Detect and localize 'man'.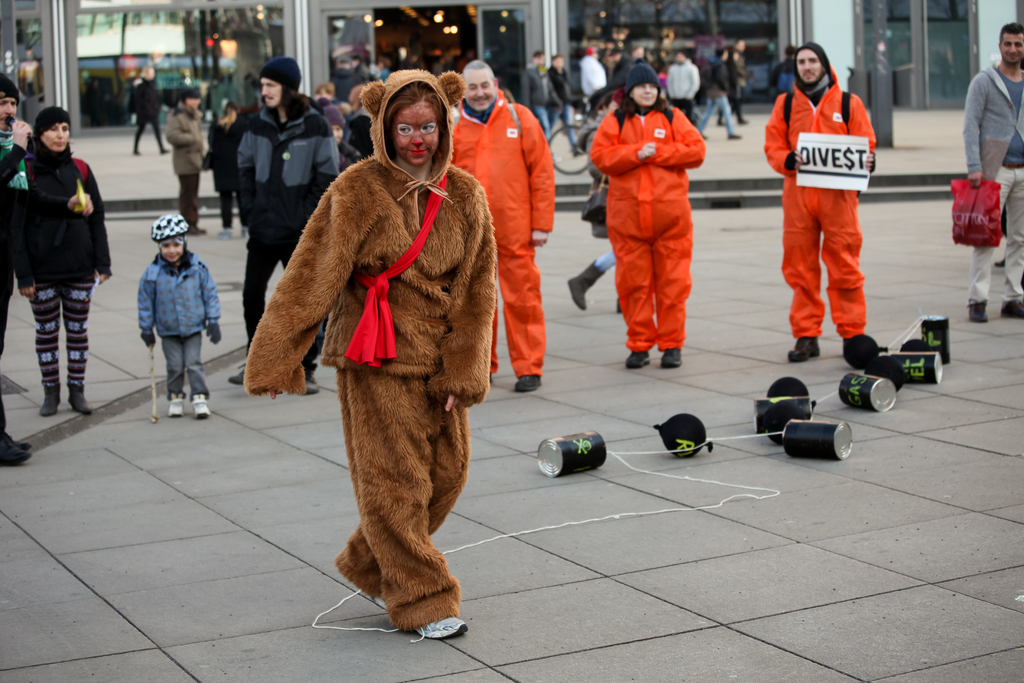
Localized at [234, 51, 343, 395].
